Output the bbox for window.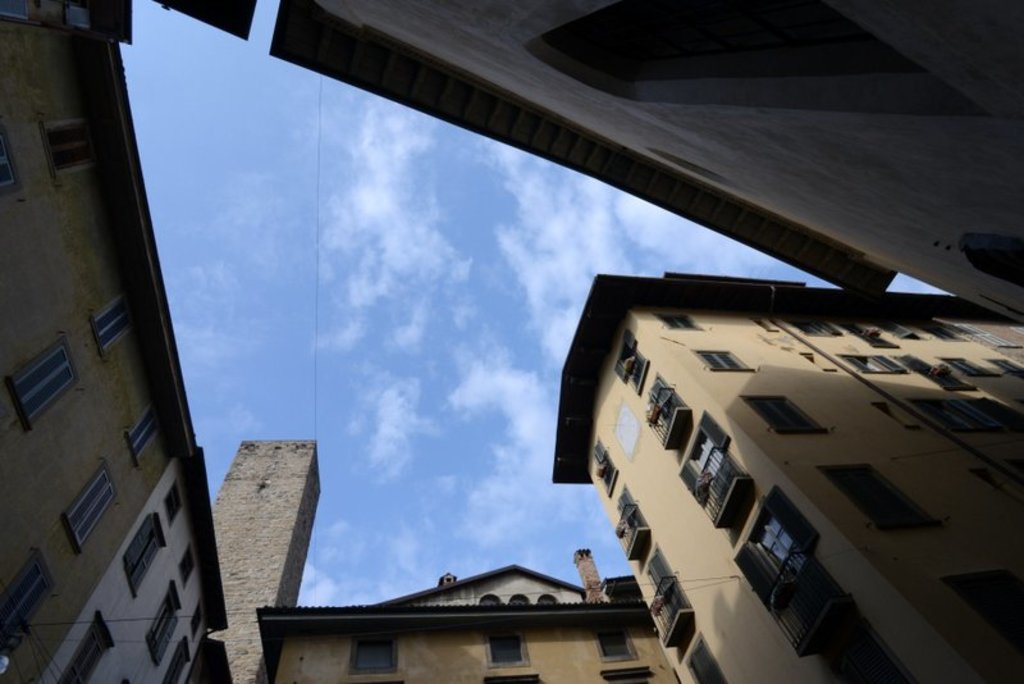
(left=161, top=631, right=188, bottom=683).
